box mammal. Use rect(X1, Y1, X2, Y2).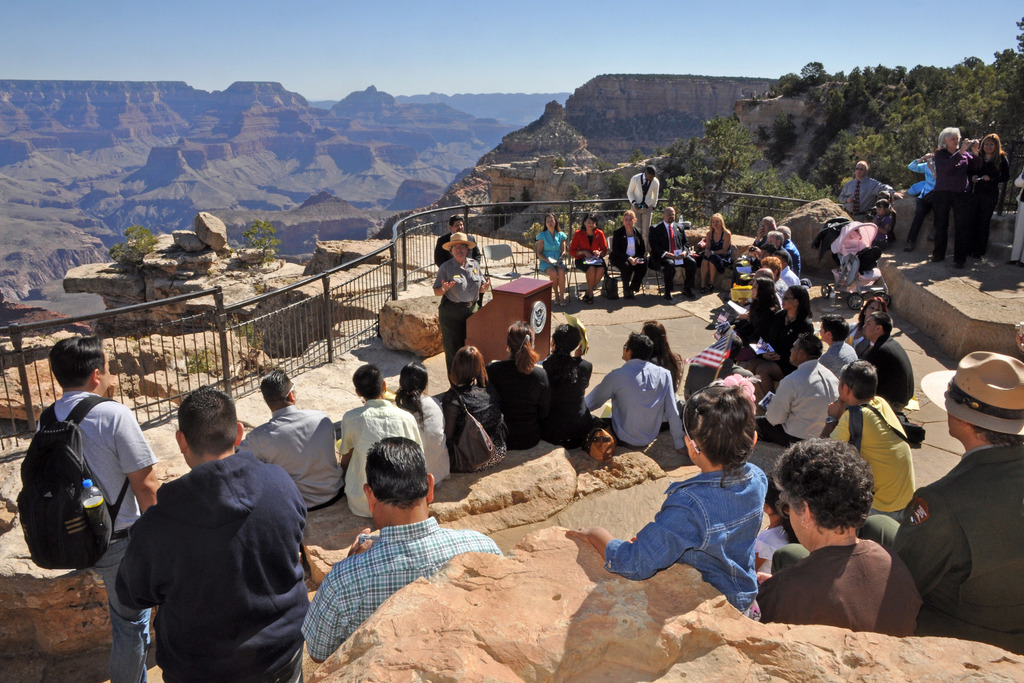
rect(723, 277, 783, 342).
